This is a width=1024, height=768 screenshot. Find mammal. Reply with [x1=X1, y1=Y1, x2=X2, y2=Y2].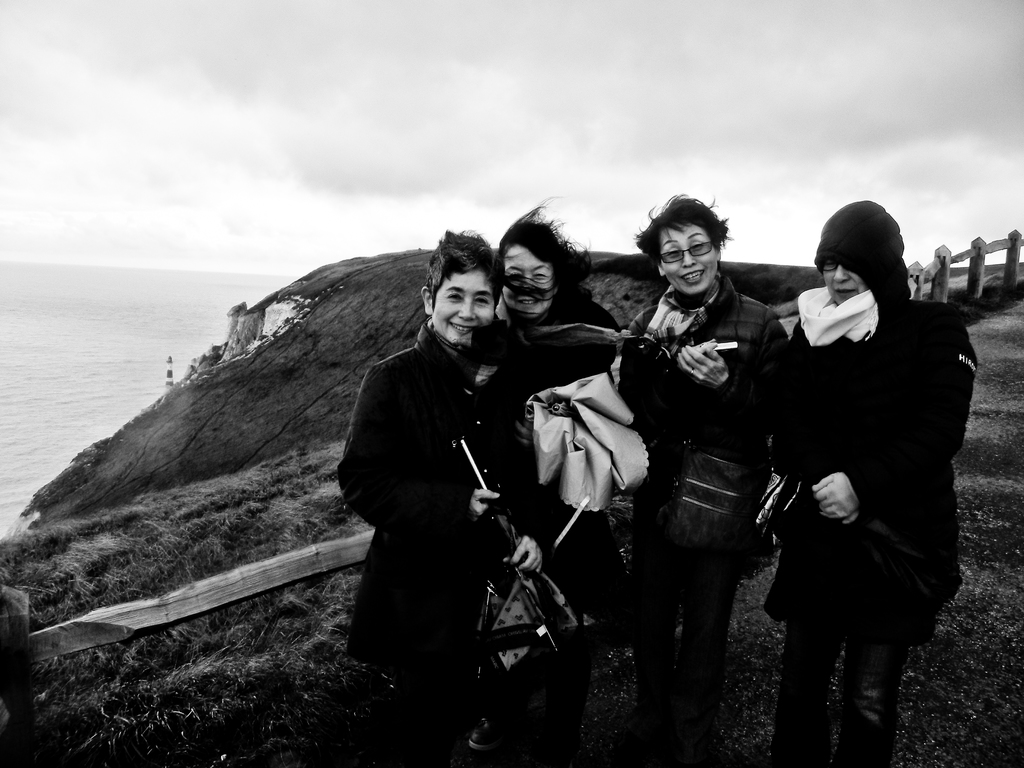
[x1=620, y1=186, x2=790, y2=767].
